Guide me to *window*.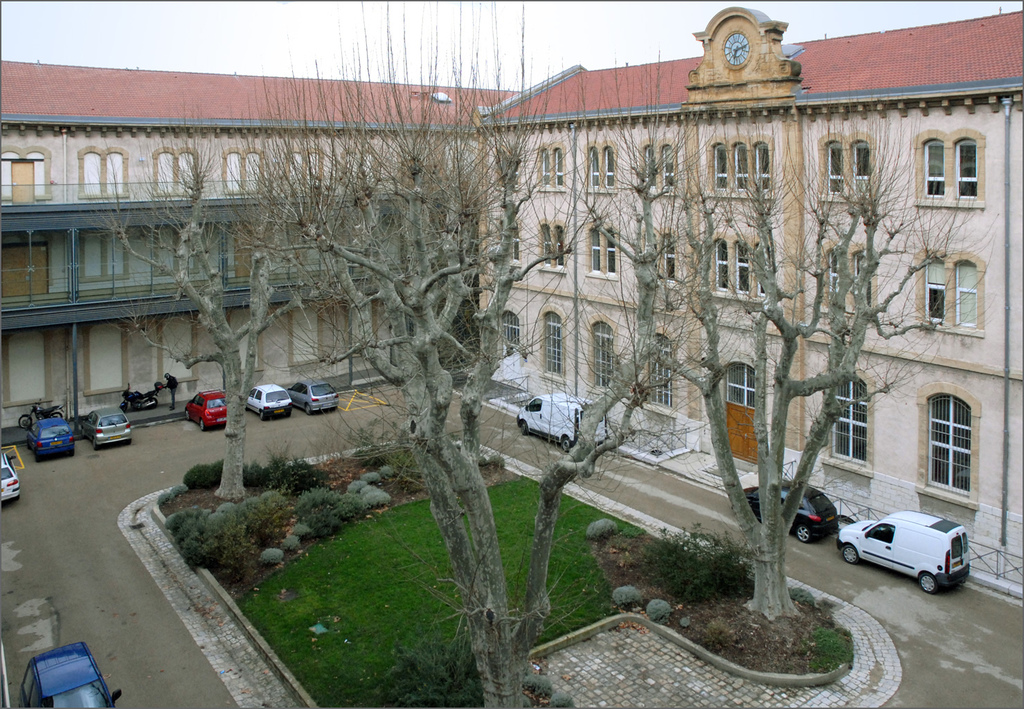
Guidance: Rect(530, 145, 566, 191).
